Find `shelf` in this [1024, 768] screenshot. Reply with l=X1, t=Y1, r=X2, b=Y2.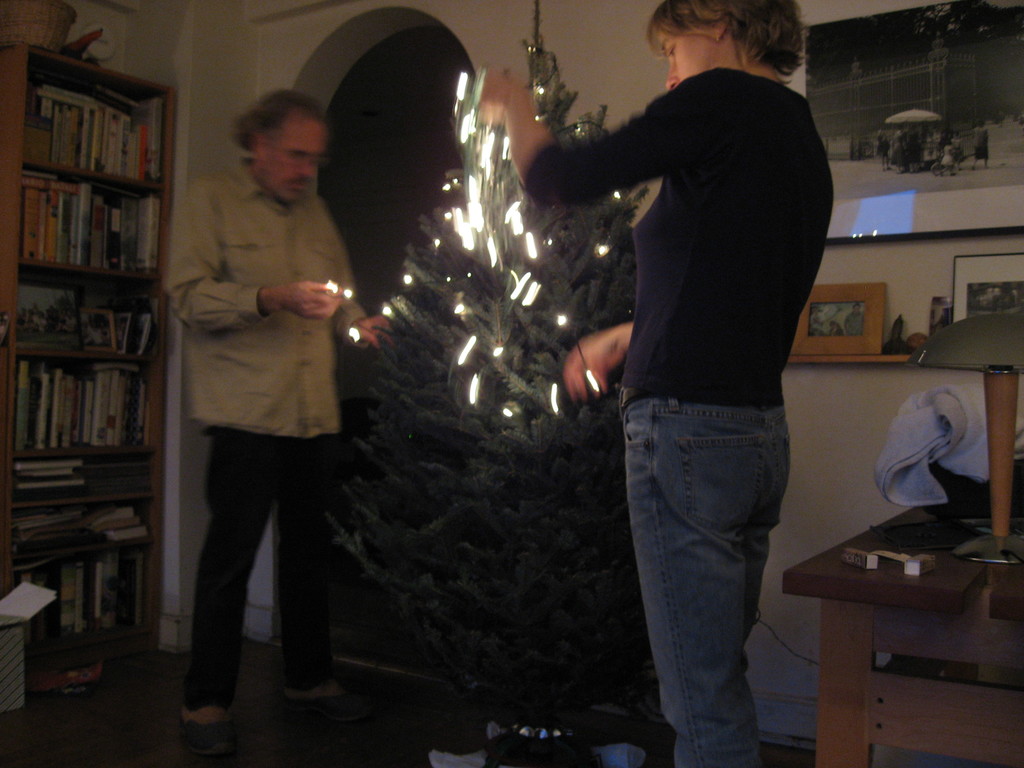
l=8, t=354, r=148, b=458.
